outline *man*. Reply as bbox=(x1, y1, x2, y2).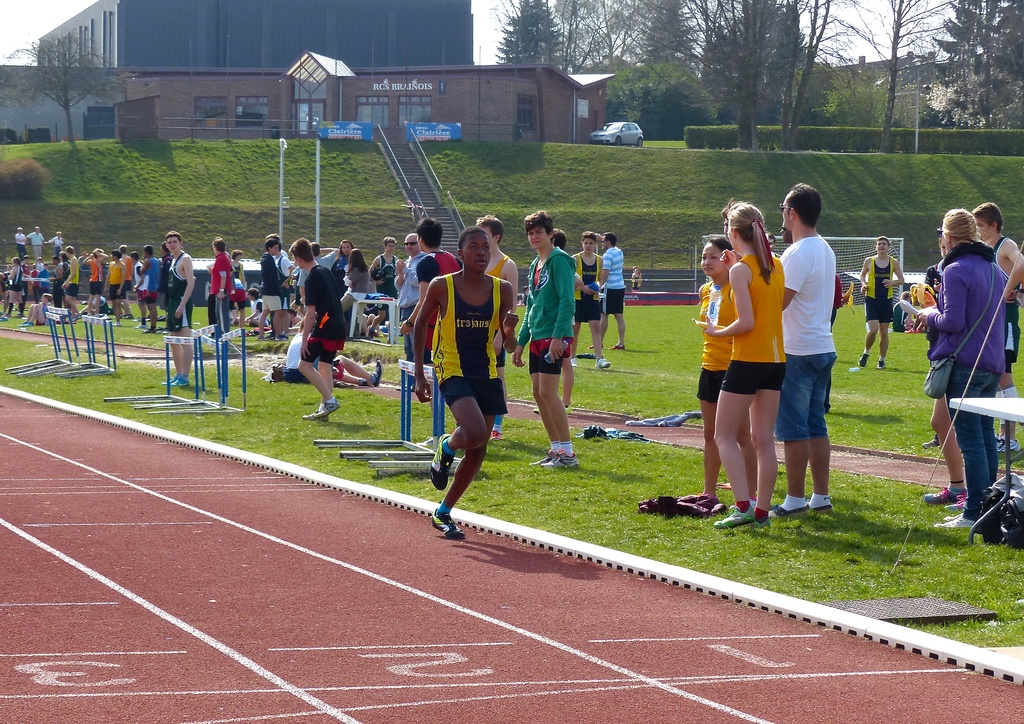
bbox=(959, 206, 1023, 453).
